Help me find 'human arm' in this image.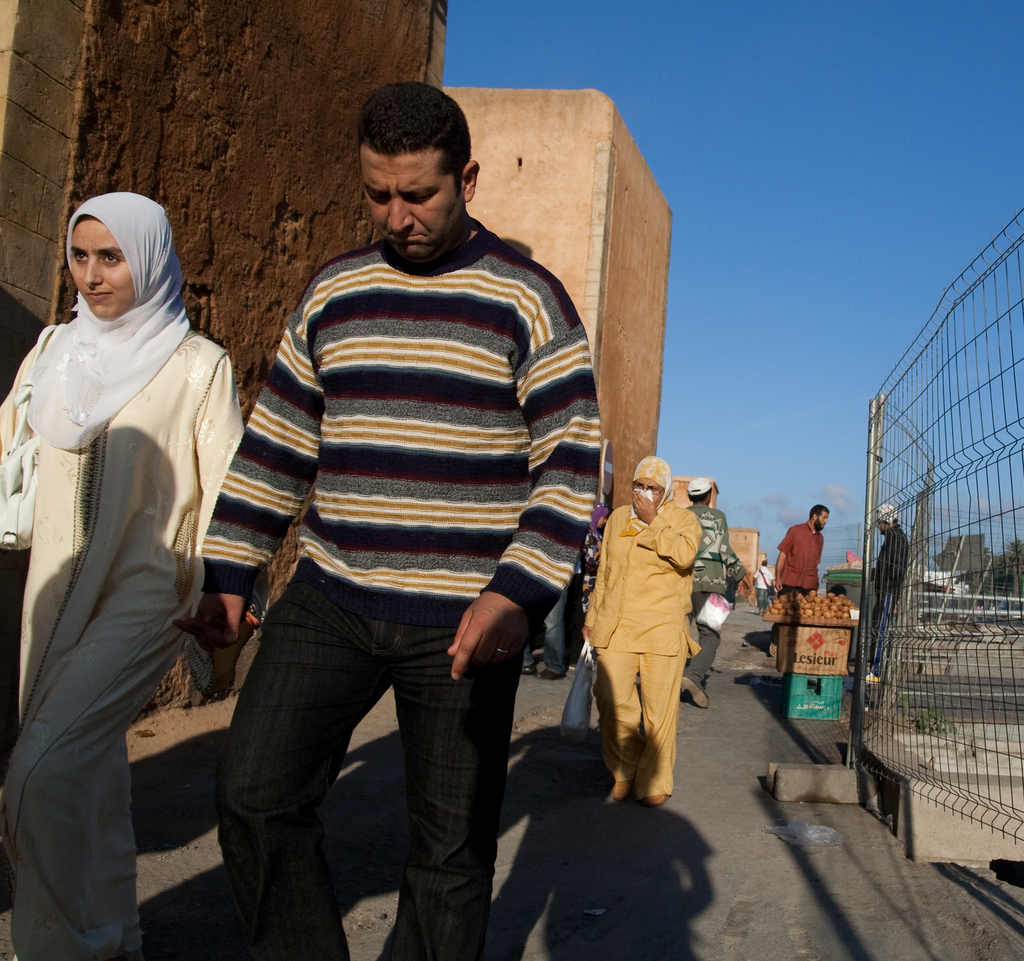
Found it: bbox=[442, 289, 602, 679].
